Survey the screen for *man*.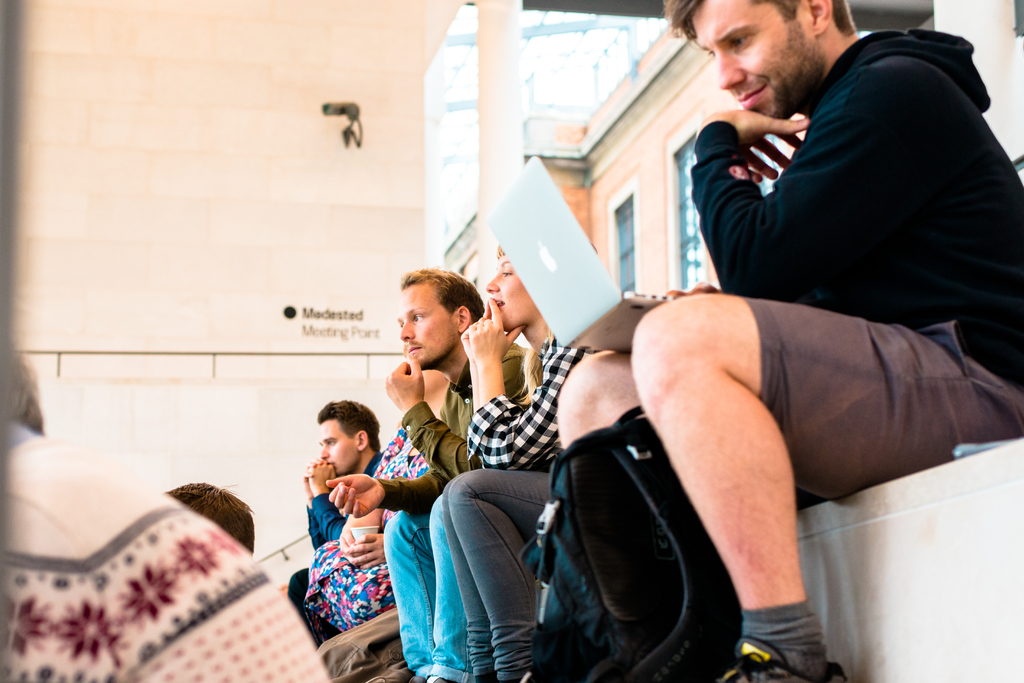
Survey found: locate(516, 3, 999, 673).
